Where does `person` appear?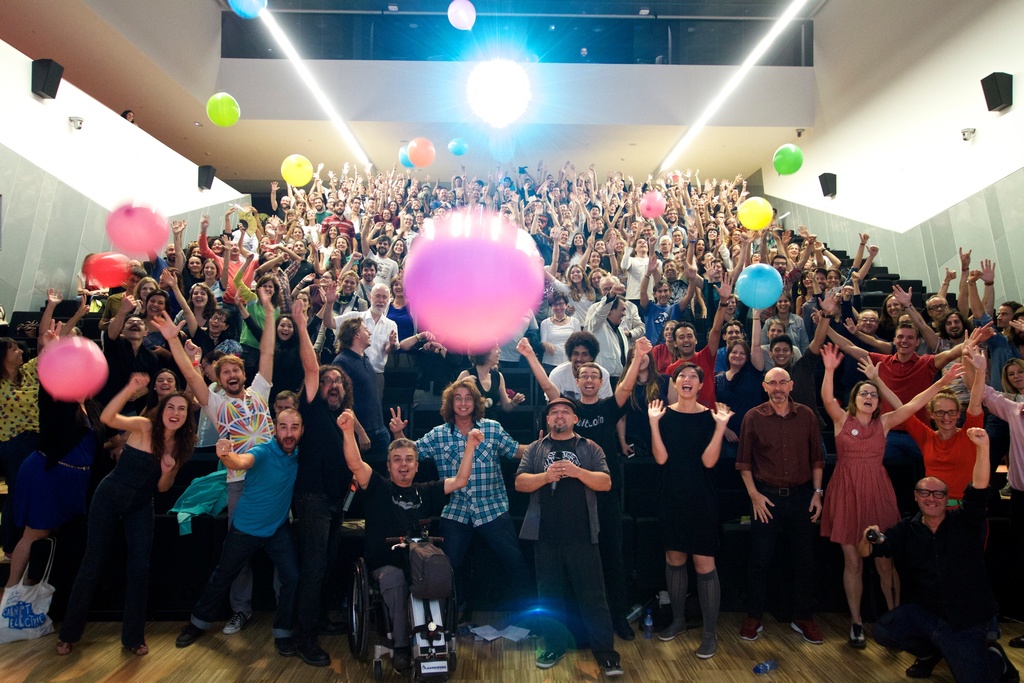
Appears at x1=383, y1=269, x2=421, y2=343.
